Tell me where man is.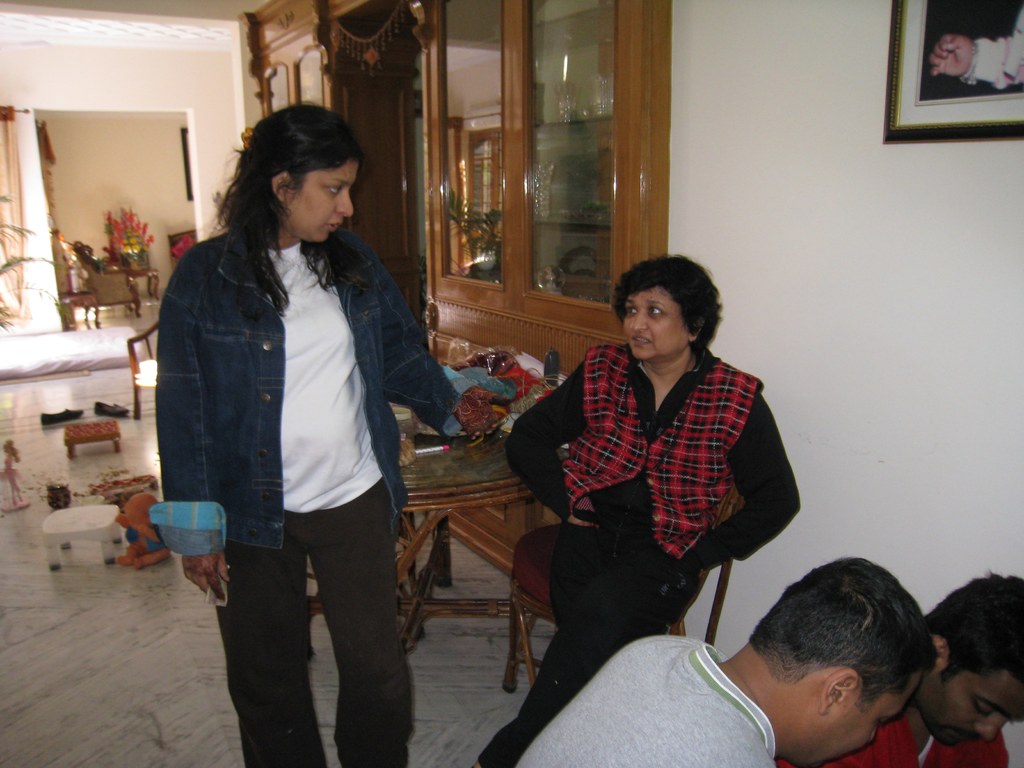
man is at 785 566 1023 767.
